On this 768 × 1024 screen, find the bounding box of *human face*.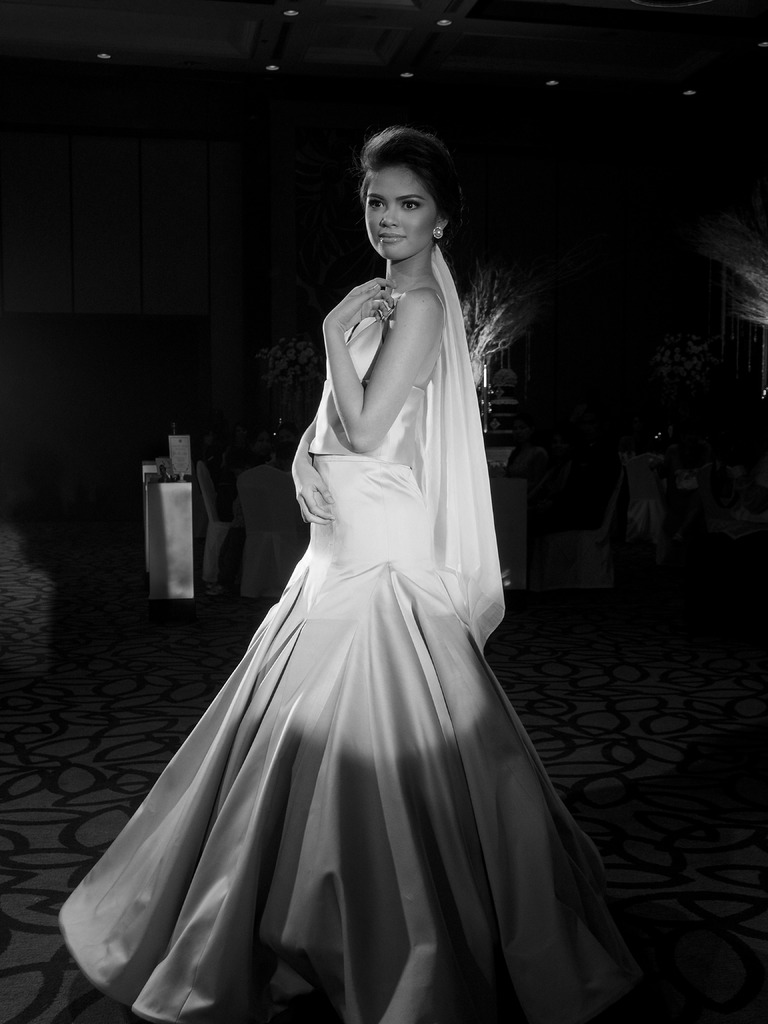
Bounding box: {"x1": 357, "y1": 160, "x2": 441, "y2": 263}.
